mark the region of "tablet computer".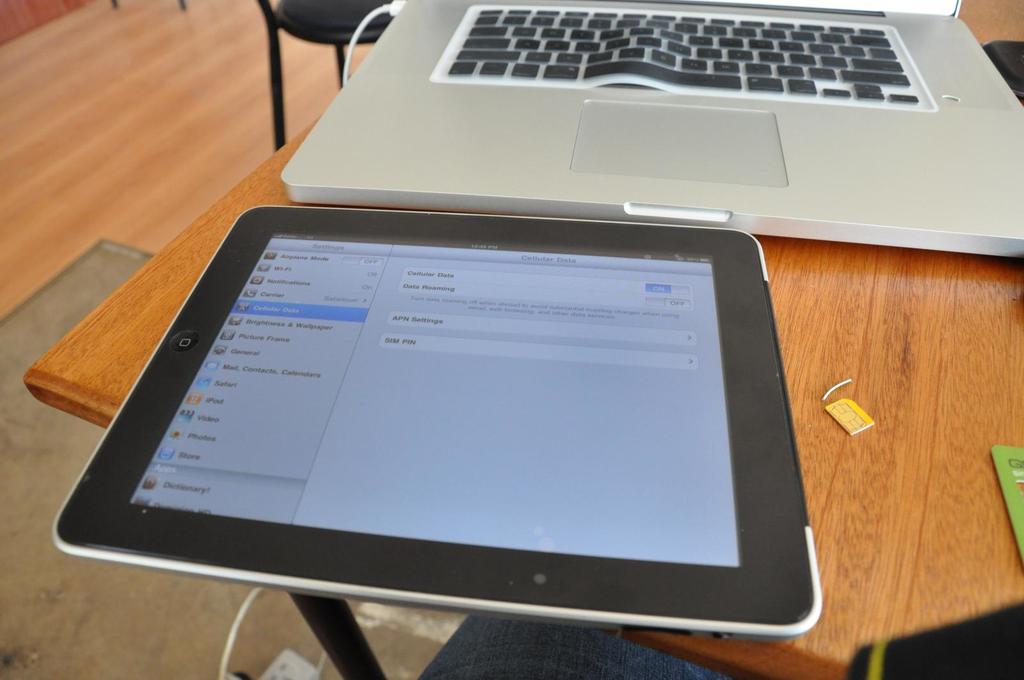
Region: Rect(52, 203, 825, 637).
